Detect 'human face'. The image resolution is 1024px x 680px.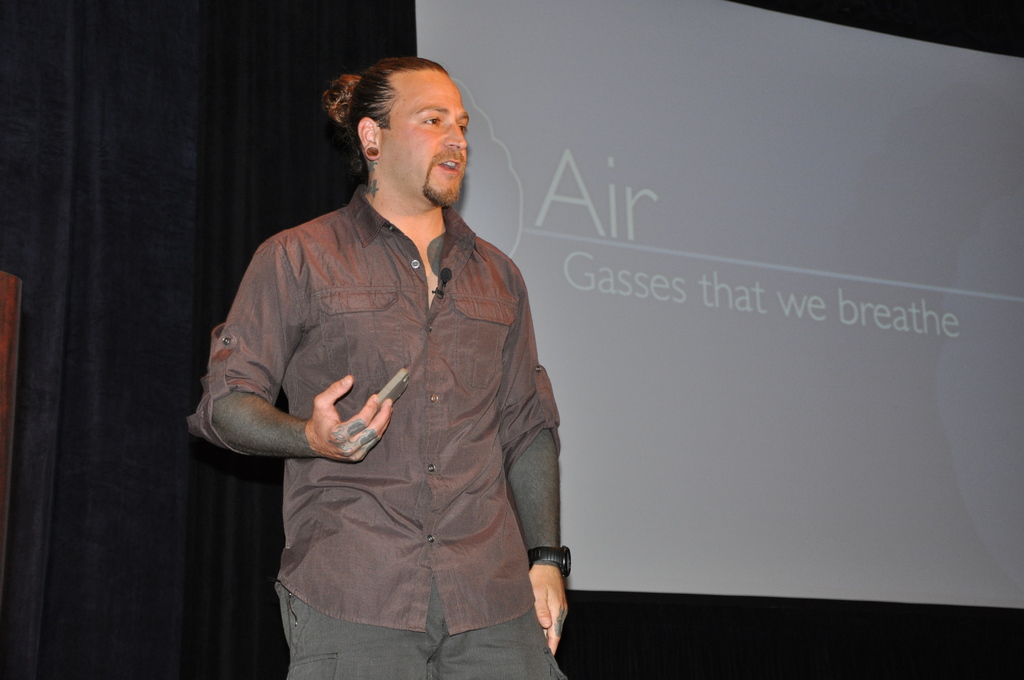
x1=376 y1=67 x2=479 y2=200.
